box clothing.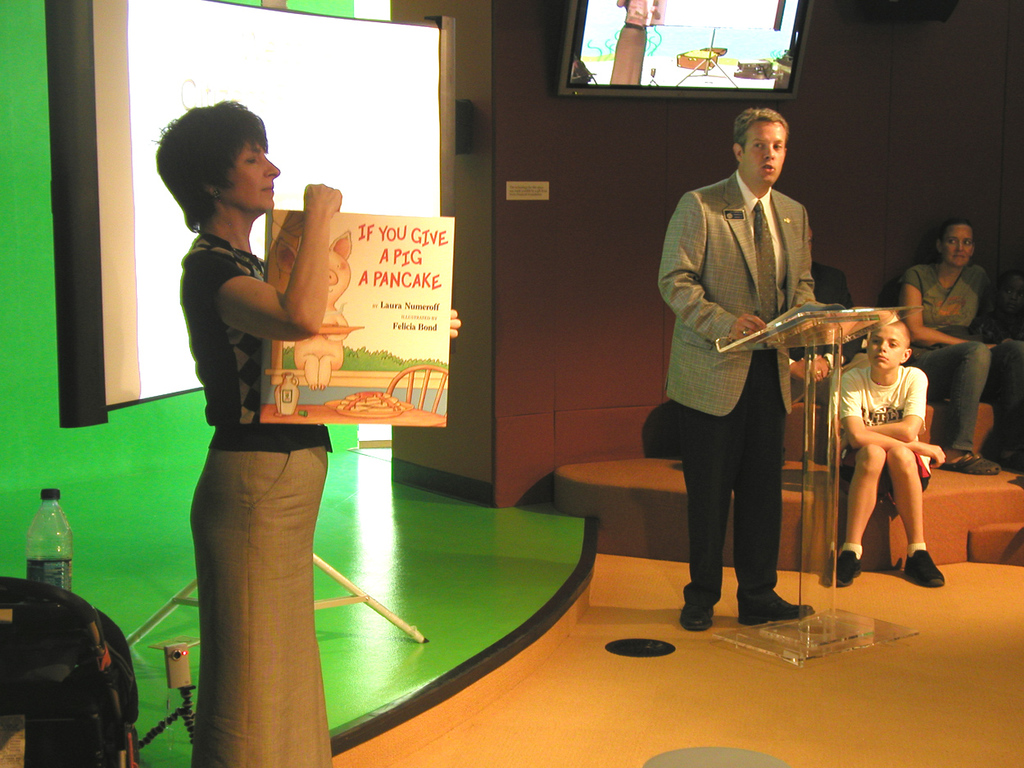
{"x1": 830, "y1": 364, "x2": 932, "y2": 507}.
